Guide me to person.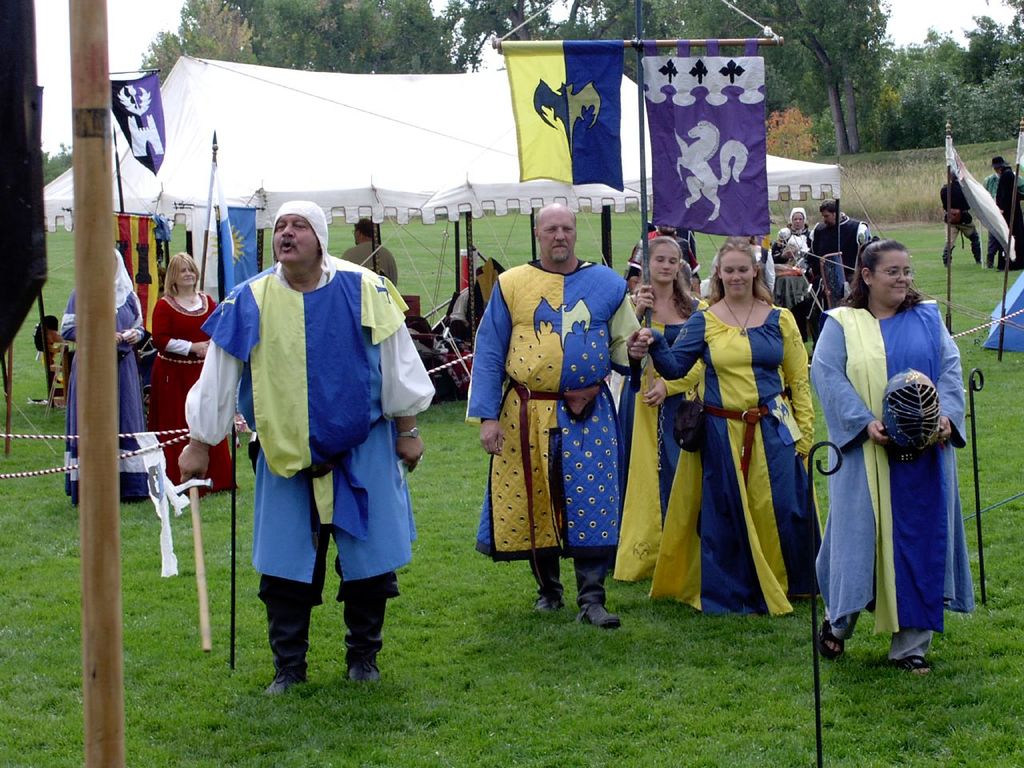
Guidance: [x1=984, y1=154, x2=1023, y2=268].
